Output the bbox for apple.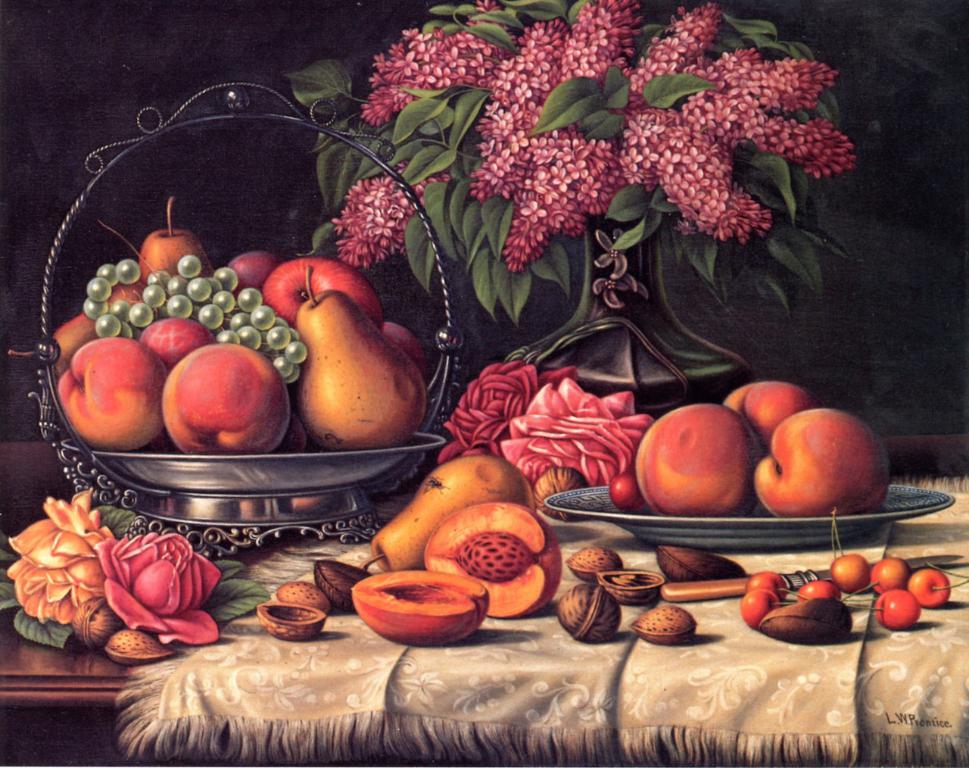
{"left": 163, "top": 339, "right": 288, "bottom": 456}.
